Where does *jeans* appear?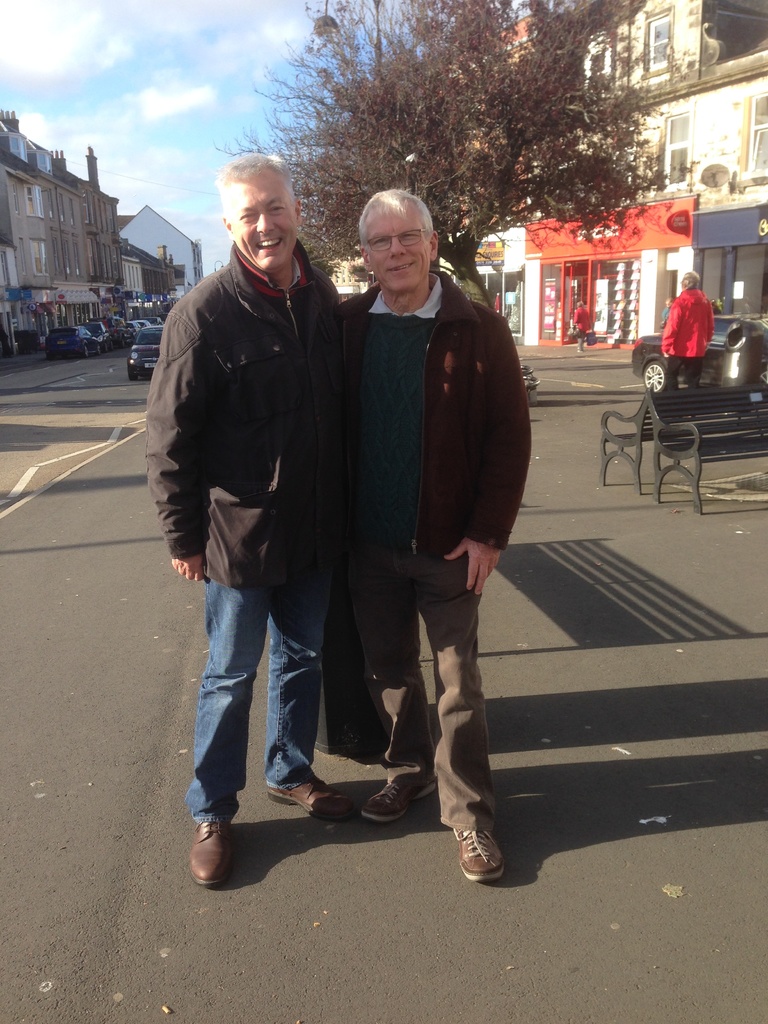
Appears at bbox=(338, 529, 504, 826).
